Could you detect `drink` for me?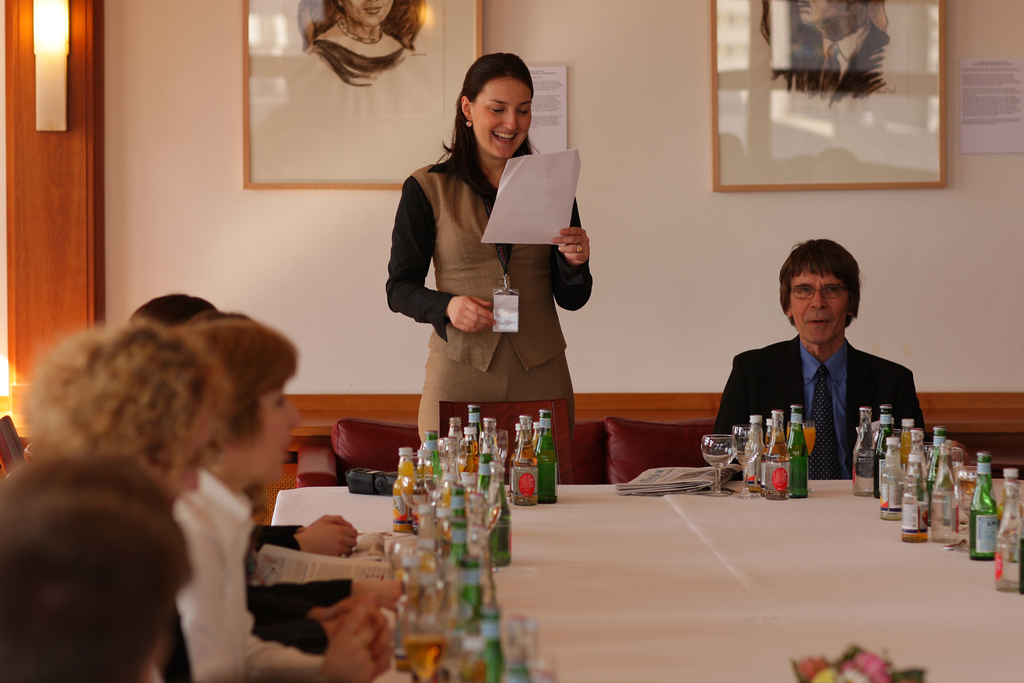
Detection result: [462,454,474,483].
